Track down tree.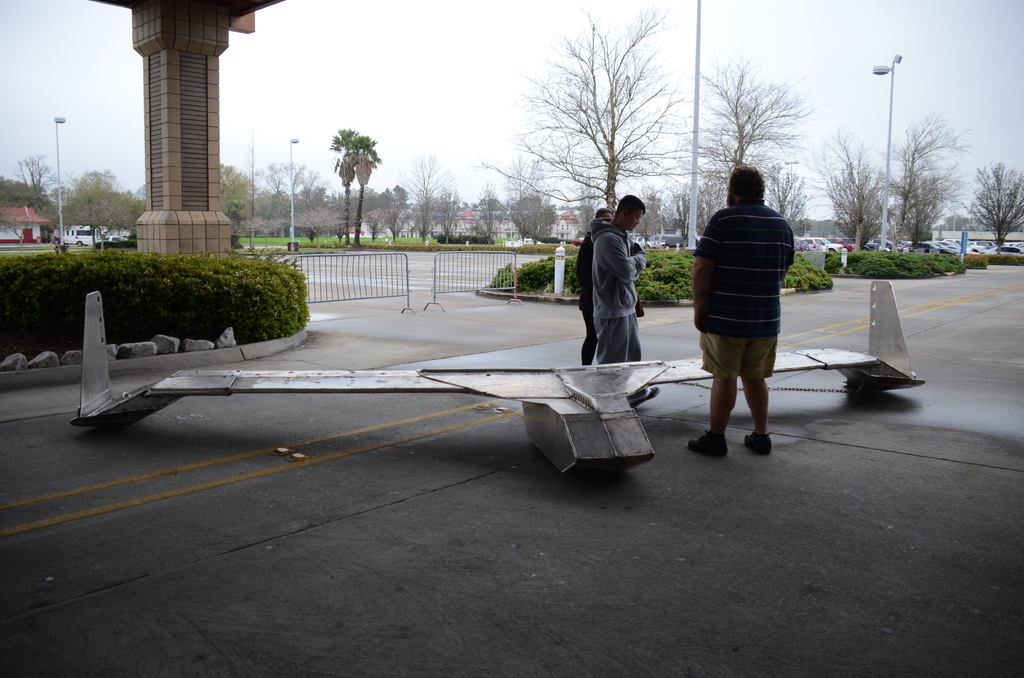
Tracked to rect(634, 191, 671, 239).
